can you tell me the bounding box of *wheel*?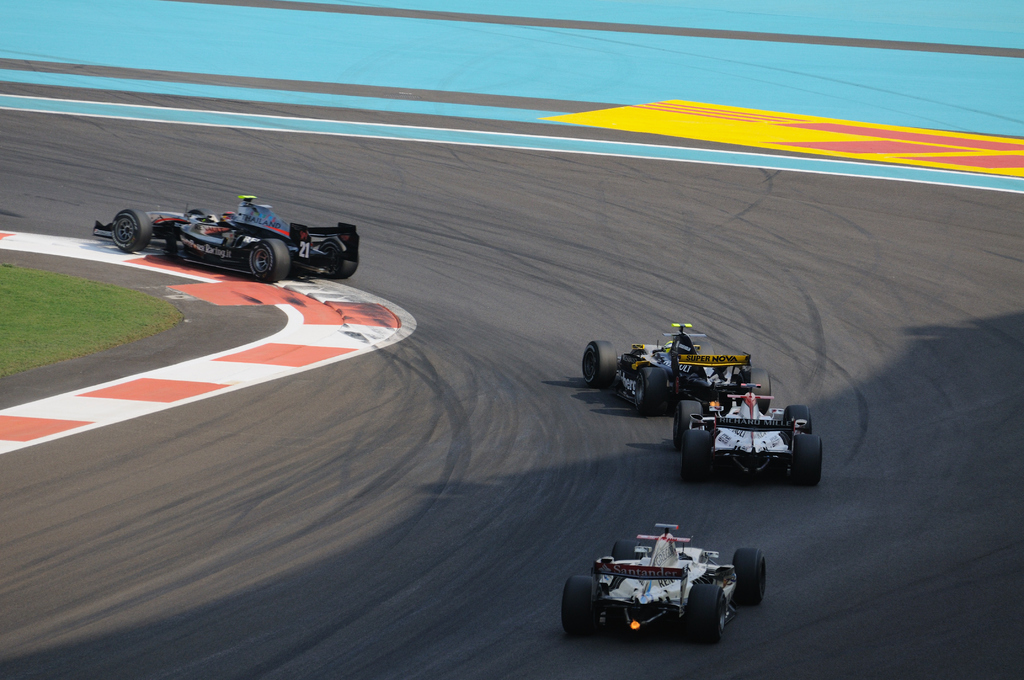
682 587 728 639.
